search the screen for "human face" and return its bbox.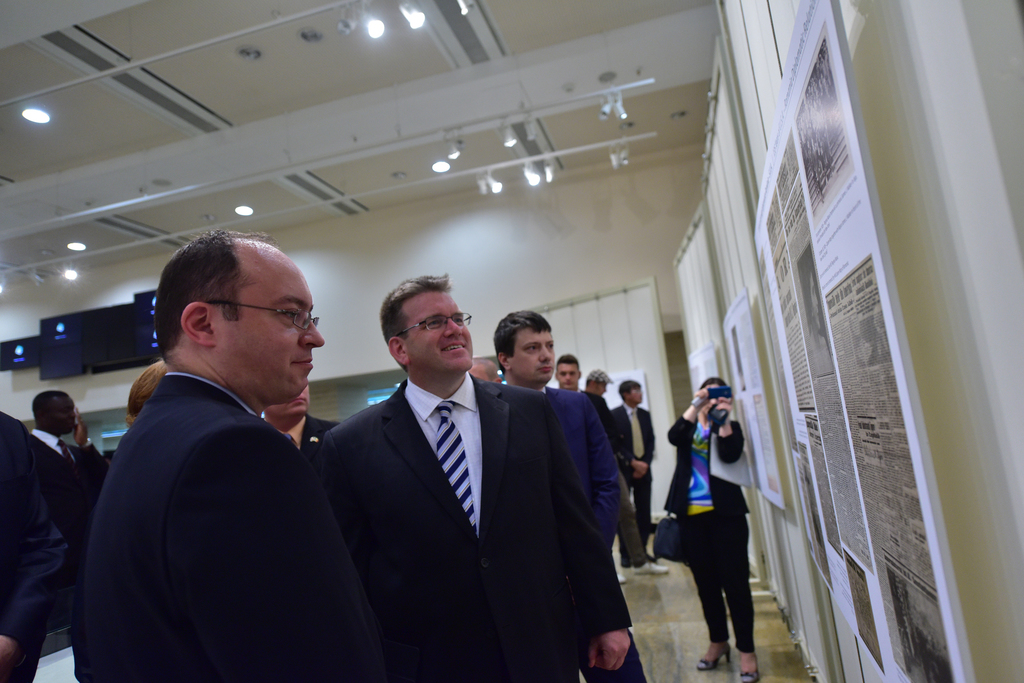
Found: detection(52, 396, 74, 433).
